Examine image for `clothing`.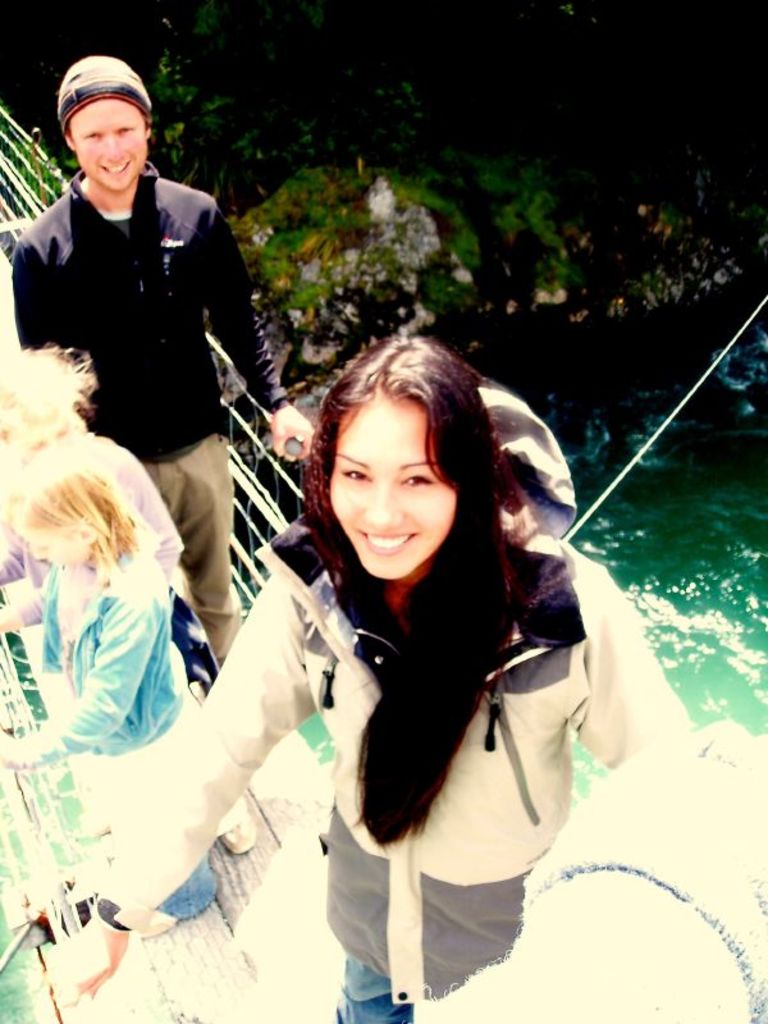
Examination result: 27:544:197:782.
